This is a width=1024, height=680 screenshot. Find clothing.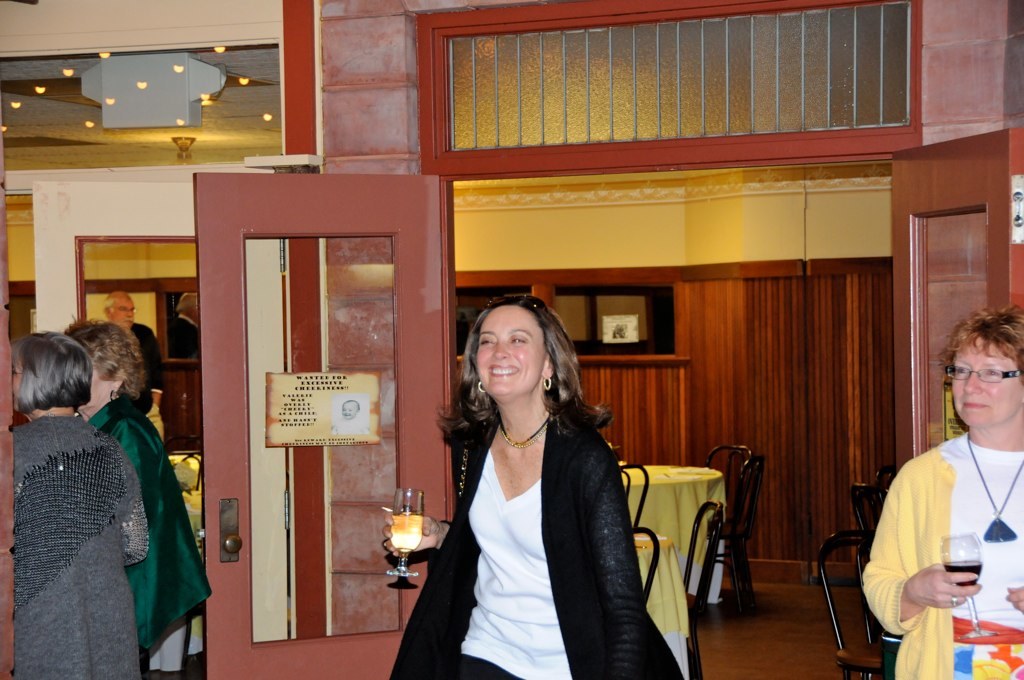
Bounding box: left=138, top=319, right=160, bottom=395.
